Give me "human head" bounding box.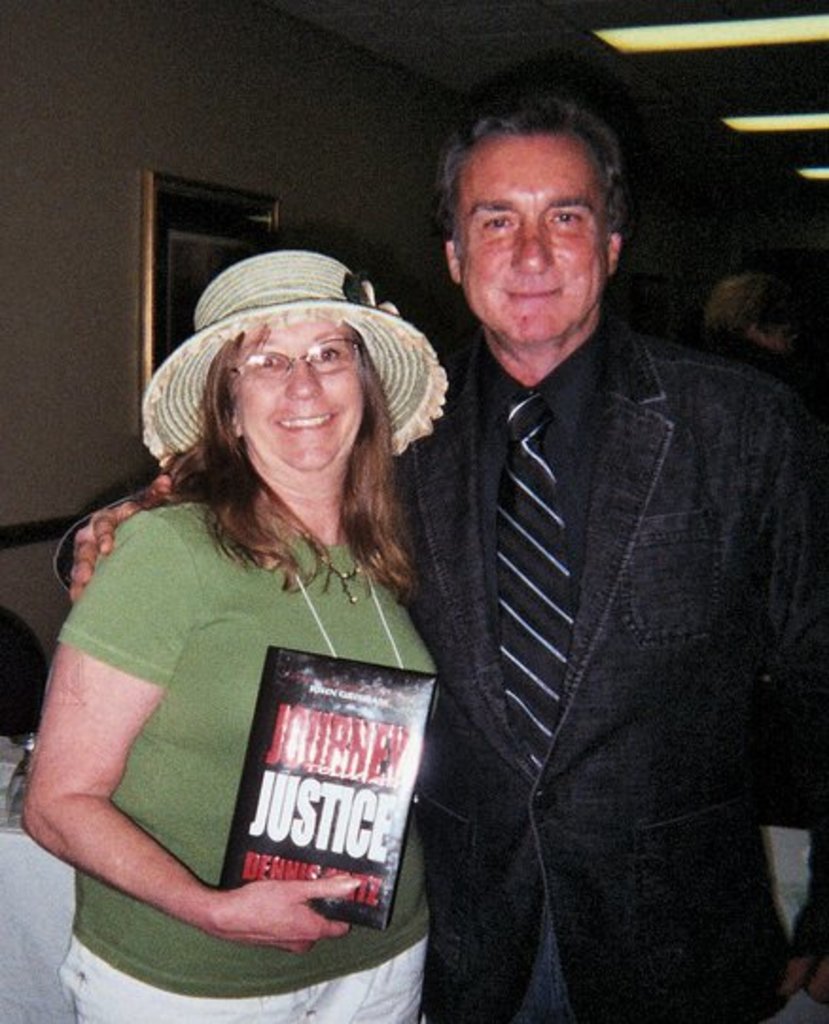
box(432, 78, 644, 318).
